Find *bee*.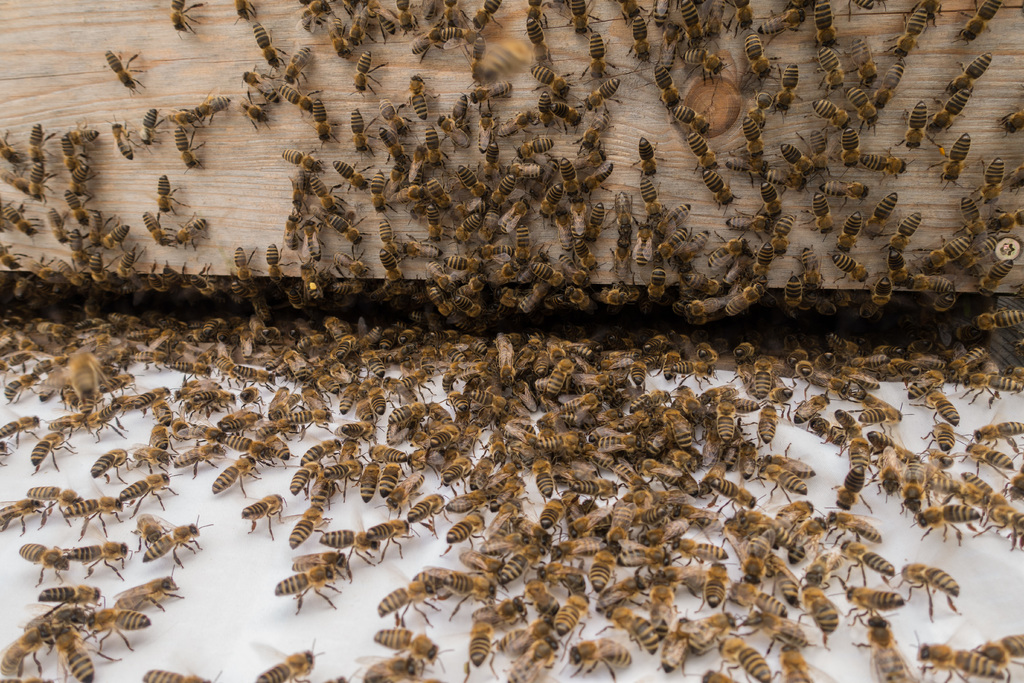
<region>731, 589, 788, 618</region>.
